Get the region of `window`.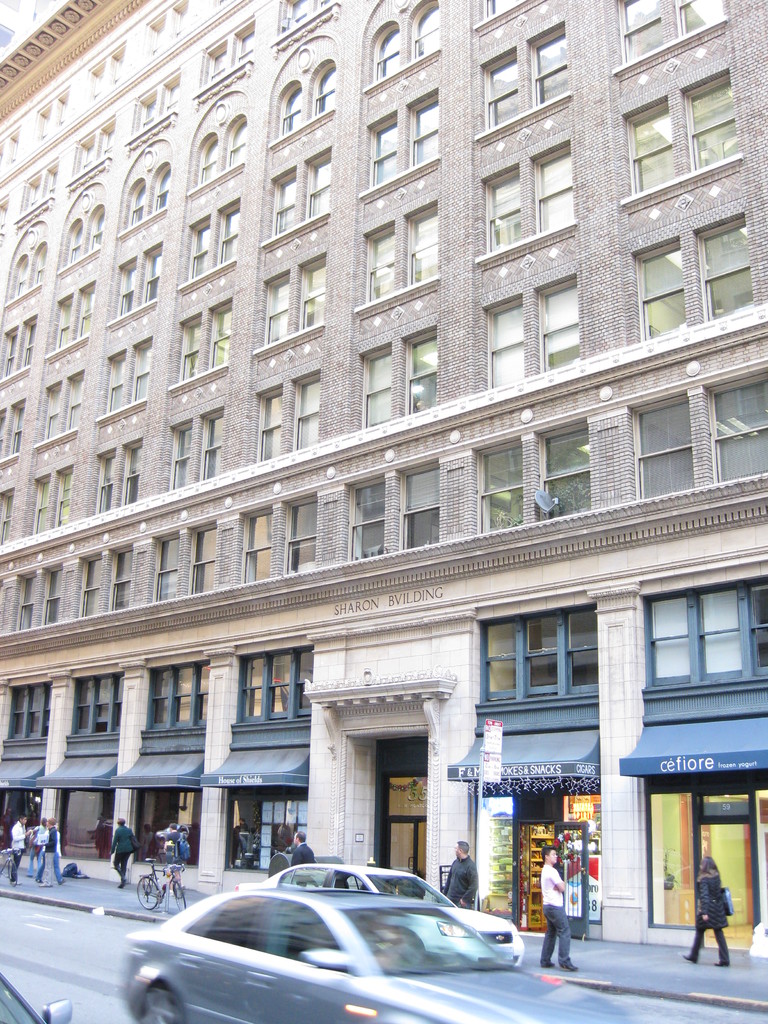
x1=648 y1=392 x2=715 y2=511.
